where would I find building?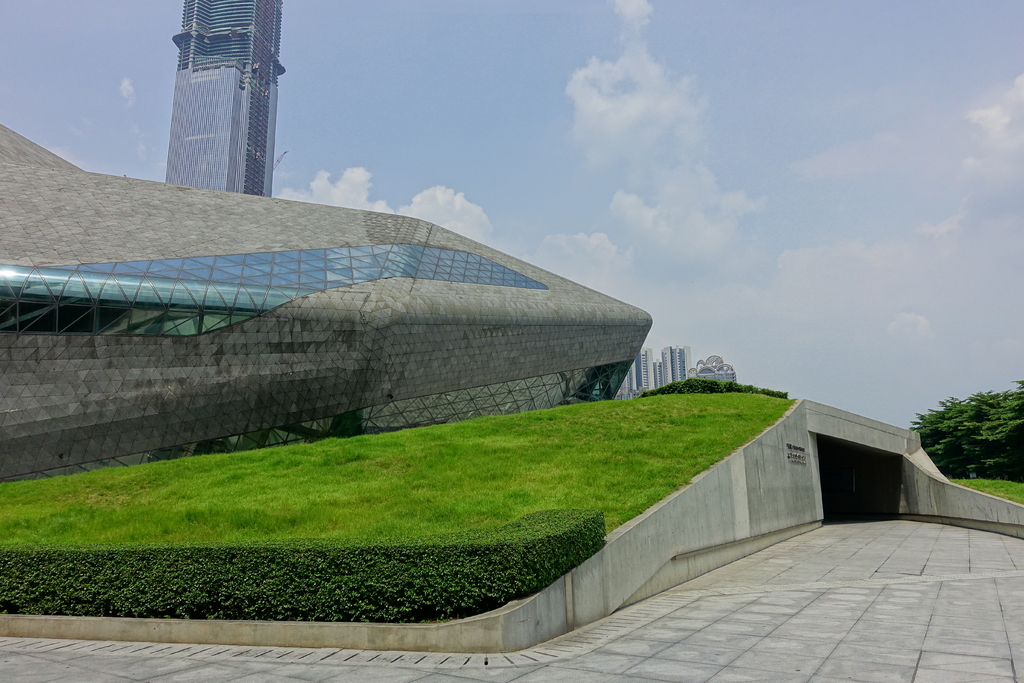
At region(0, 120, 650, 479).
